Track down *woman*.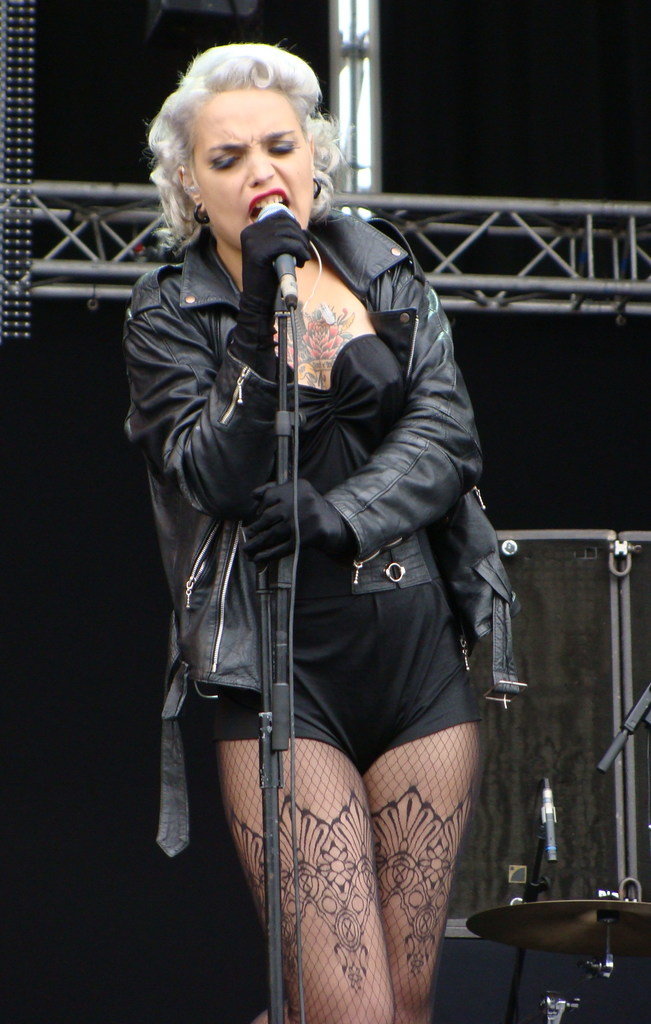
Tracked to bbox(132, 76, 556, 1011).
